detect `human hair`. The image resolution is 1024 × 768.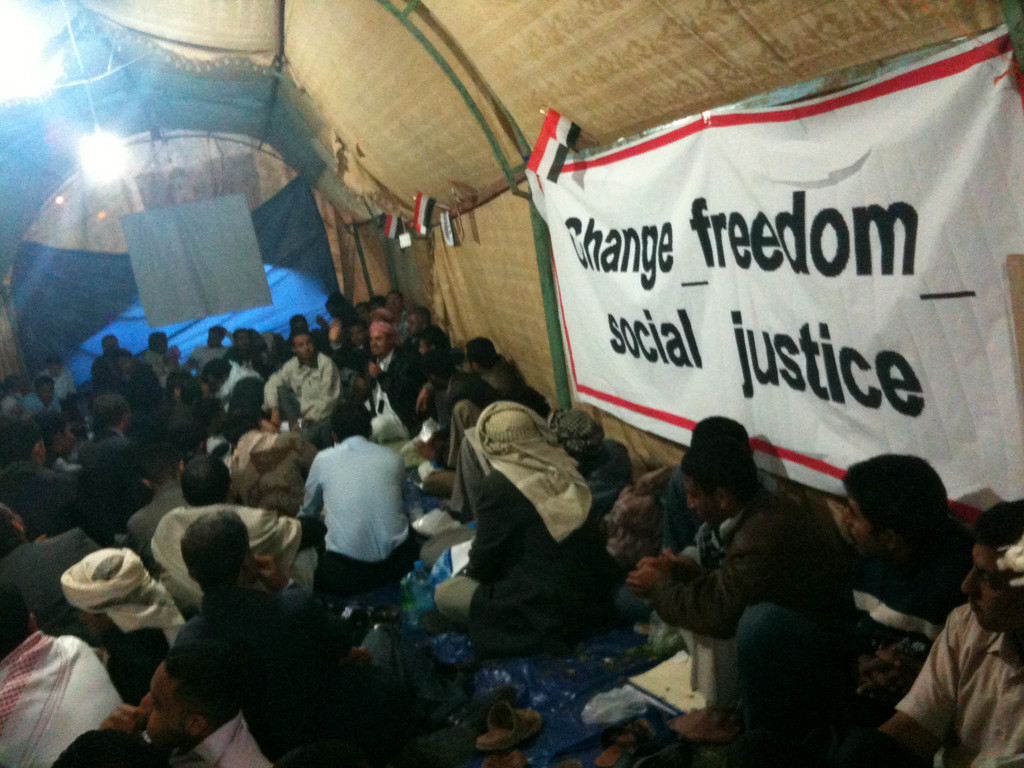
[836, 454, 951, 539].
